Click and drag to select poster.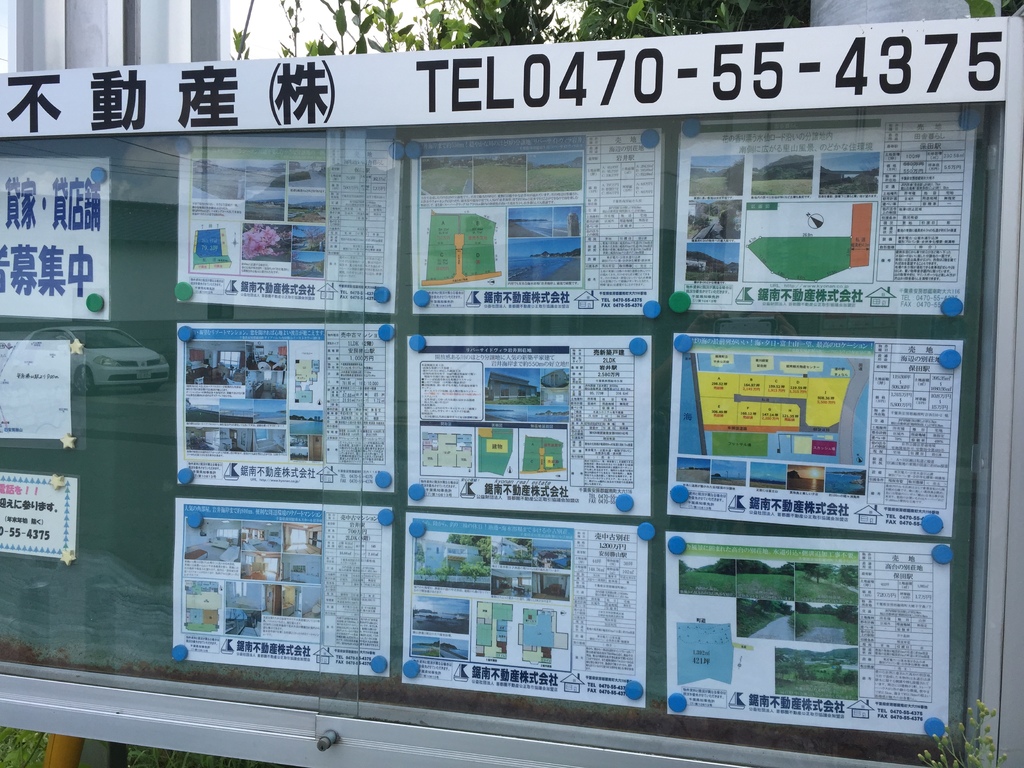
Selection: locate(411, 129, 662, 320).
